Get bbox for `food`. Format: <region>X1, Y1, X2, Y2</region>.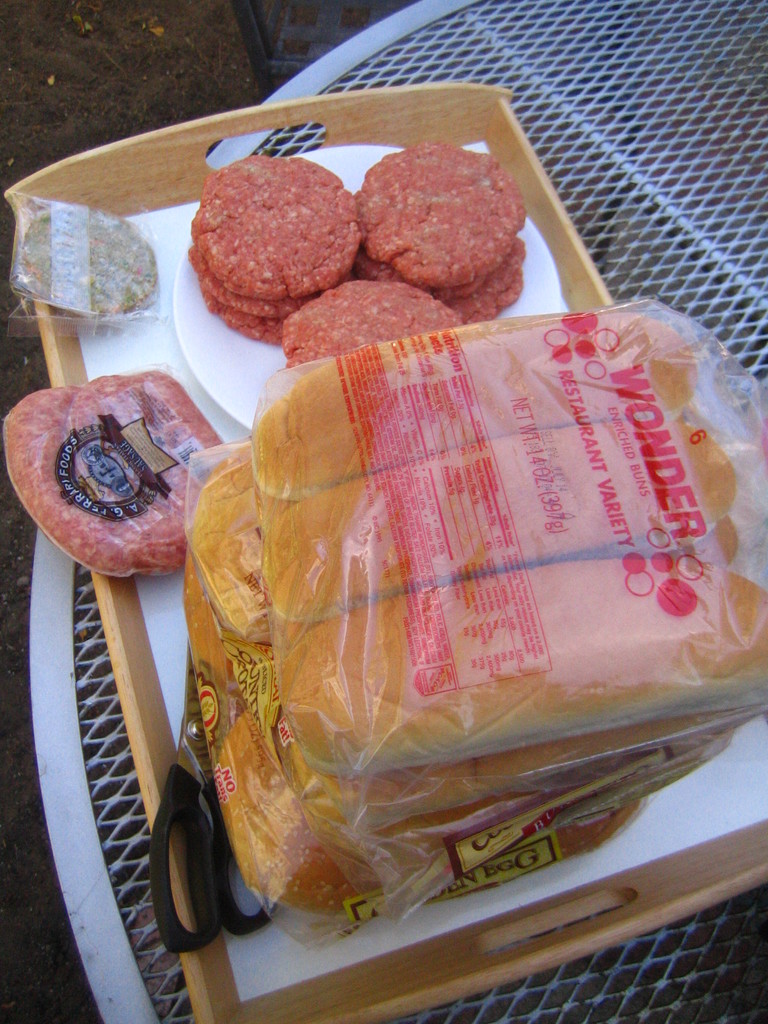
<region>10, 209, 162, 328</region>.
